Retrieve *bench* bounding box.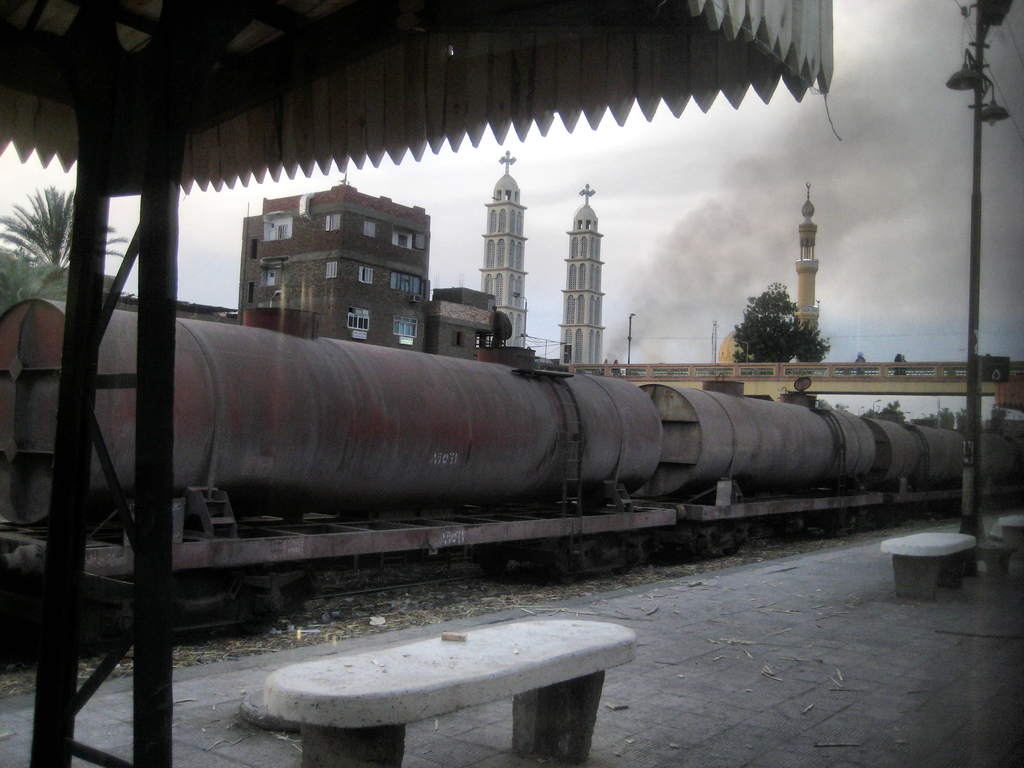
Bounding box: 224 601 653 767.
